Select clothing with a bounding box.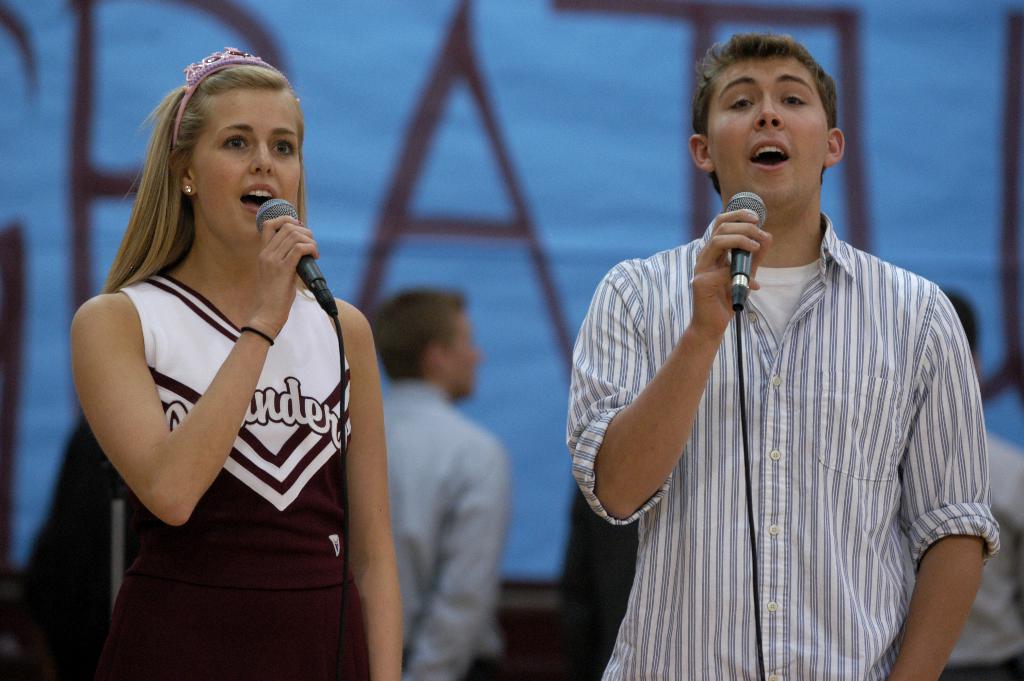
93 251 361 678.
